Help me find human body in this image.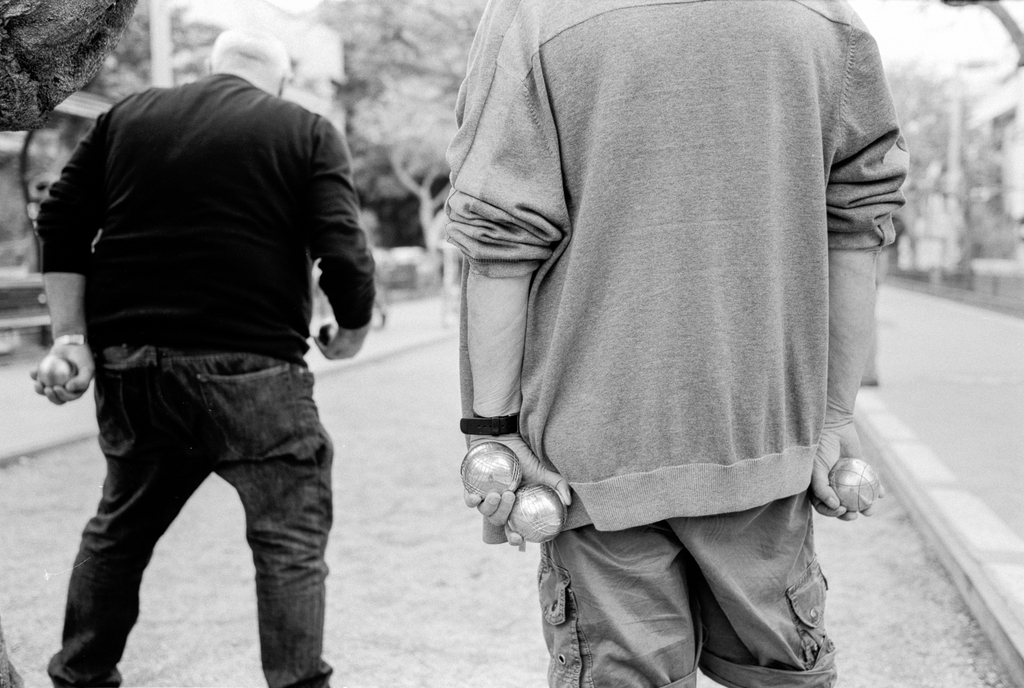
Found it: 445:0:904:687.
